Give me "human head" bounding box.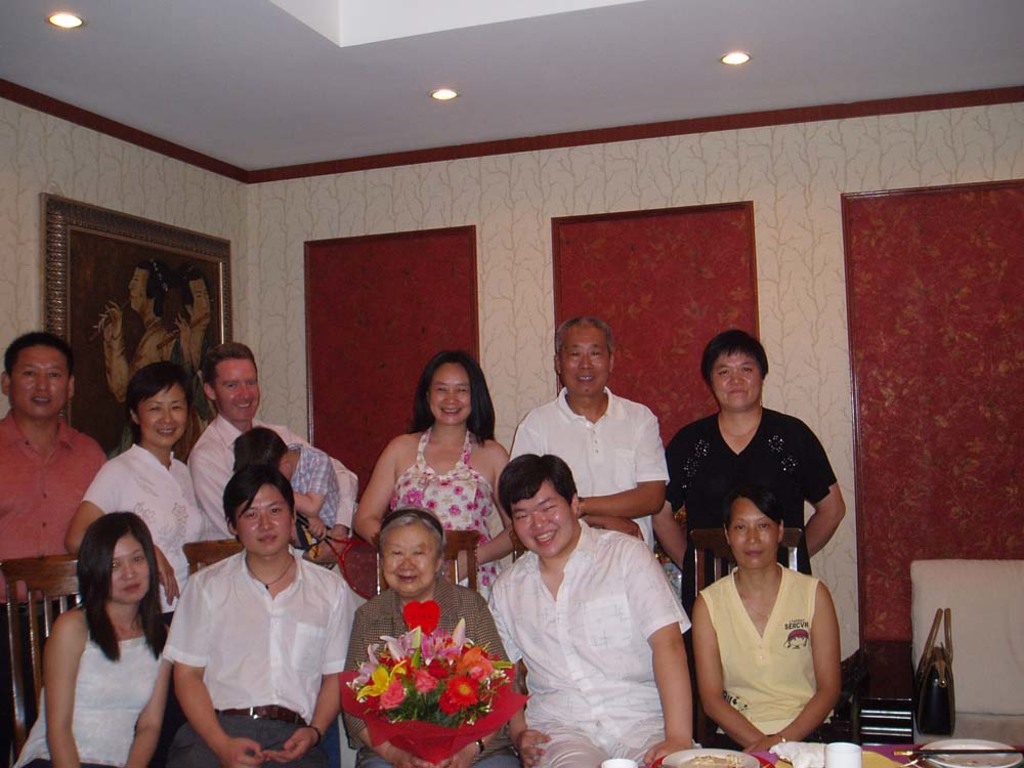
Rect(556, 318, 612, 399).
